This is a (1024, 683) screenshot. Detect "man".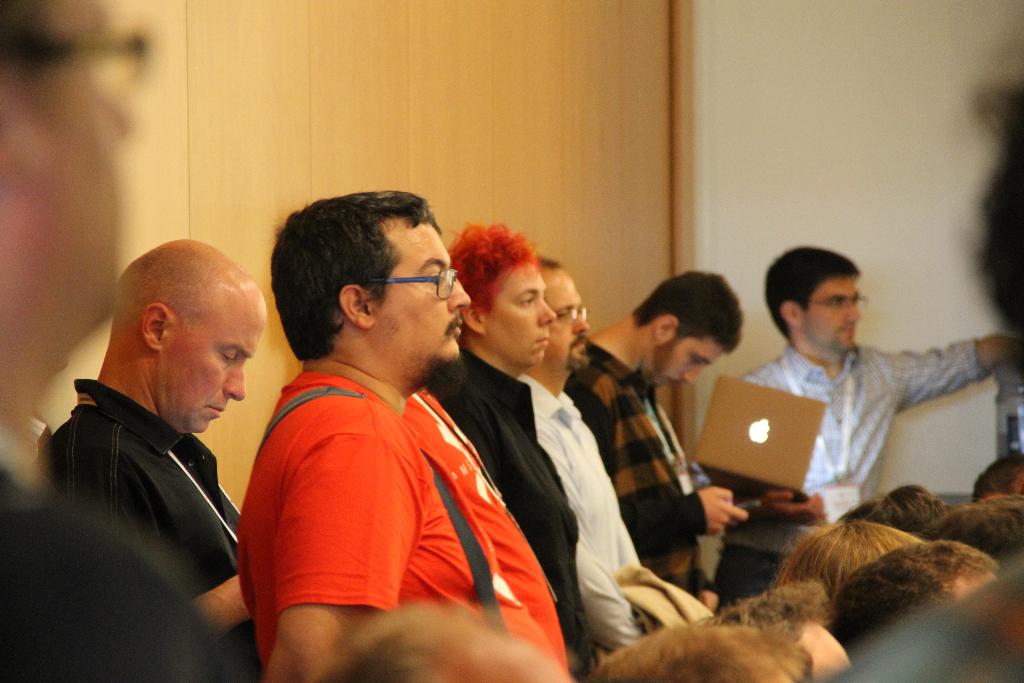
(x1=237, y1=186, x2=583, y2=682).
